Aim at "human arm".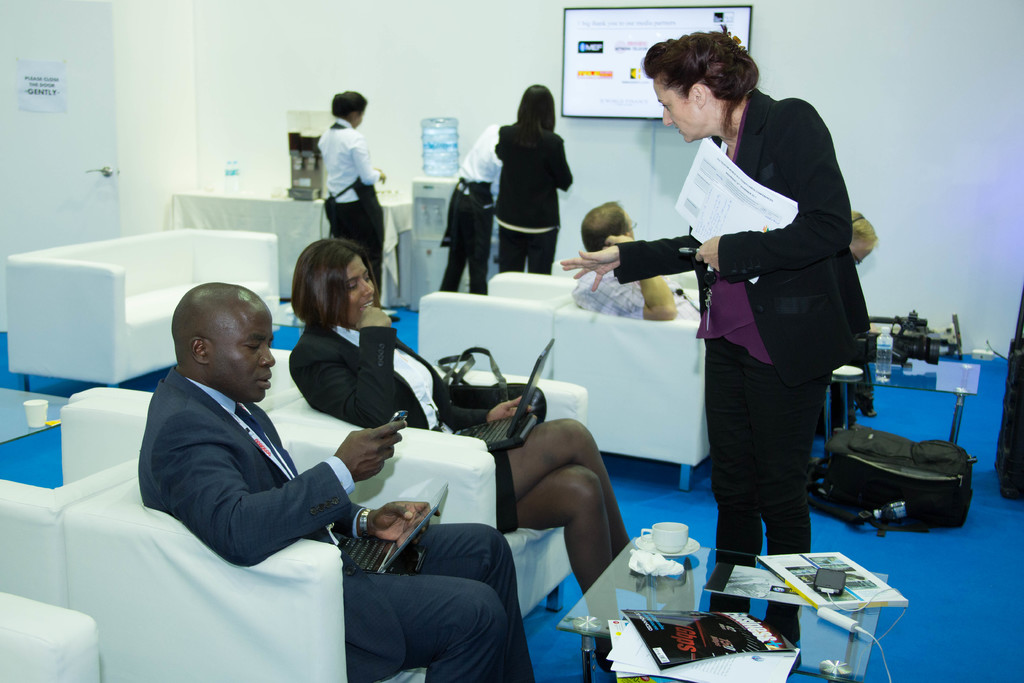
Aimed at pyautogui.locateOnScreen(556, 217, 732, 294).
